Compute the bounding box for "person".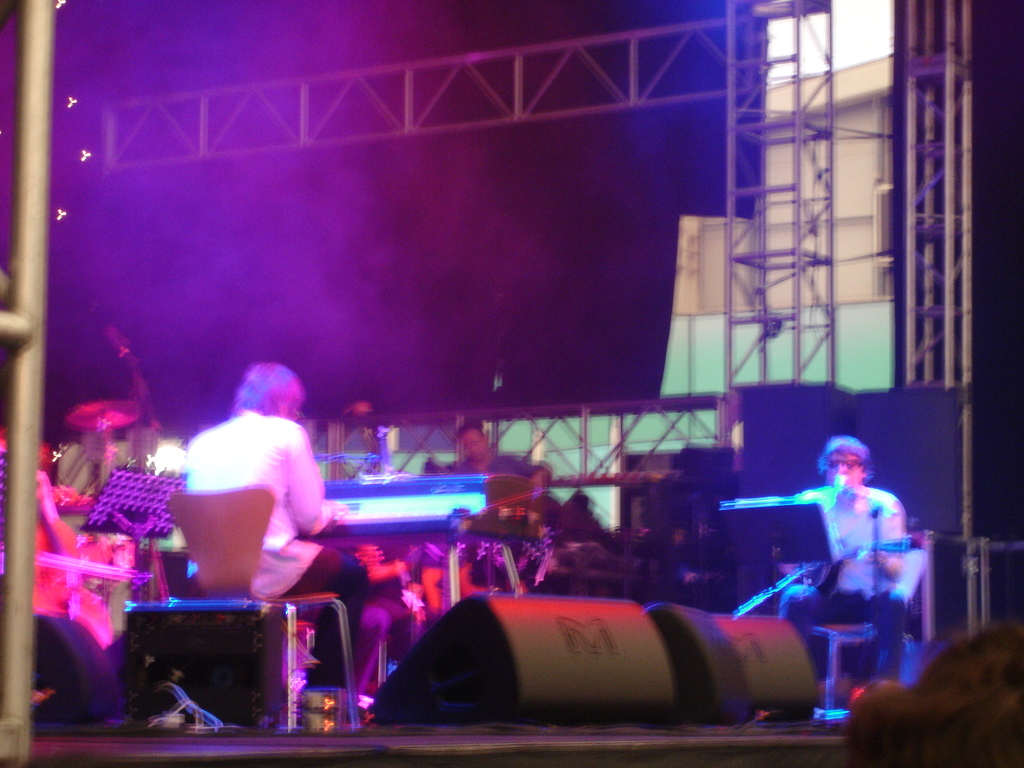
447:419:550:484.
